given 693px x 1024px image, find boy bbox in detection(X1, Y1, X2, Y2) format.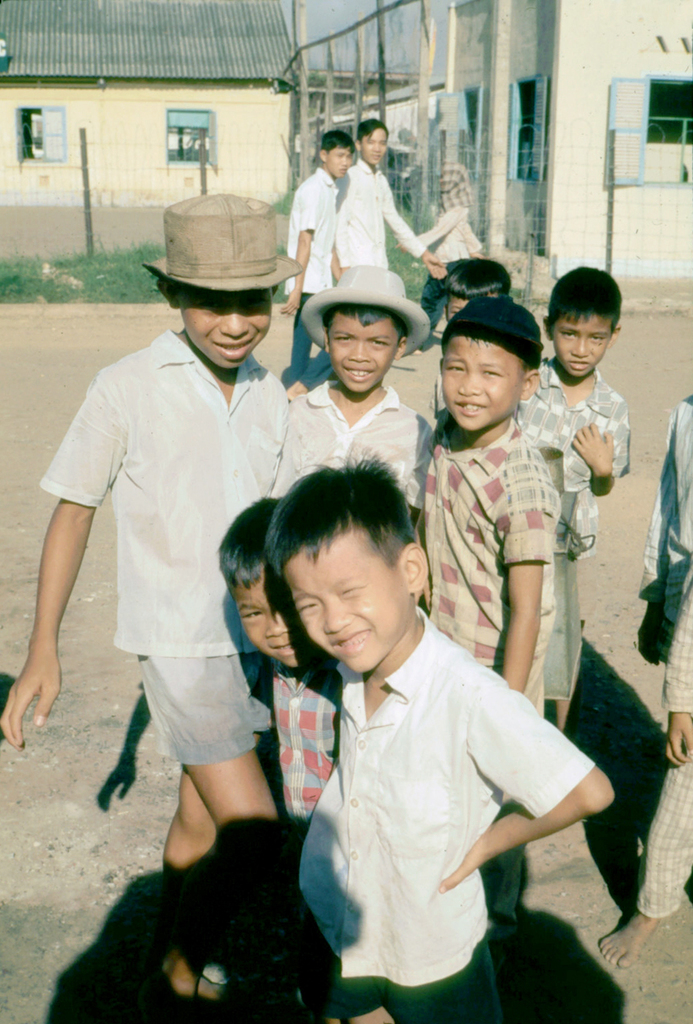
detection(638, 398, 692, 661).
